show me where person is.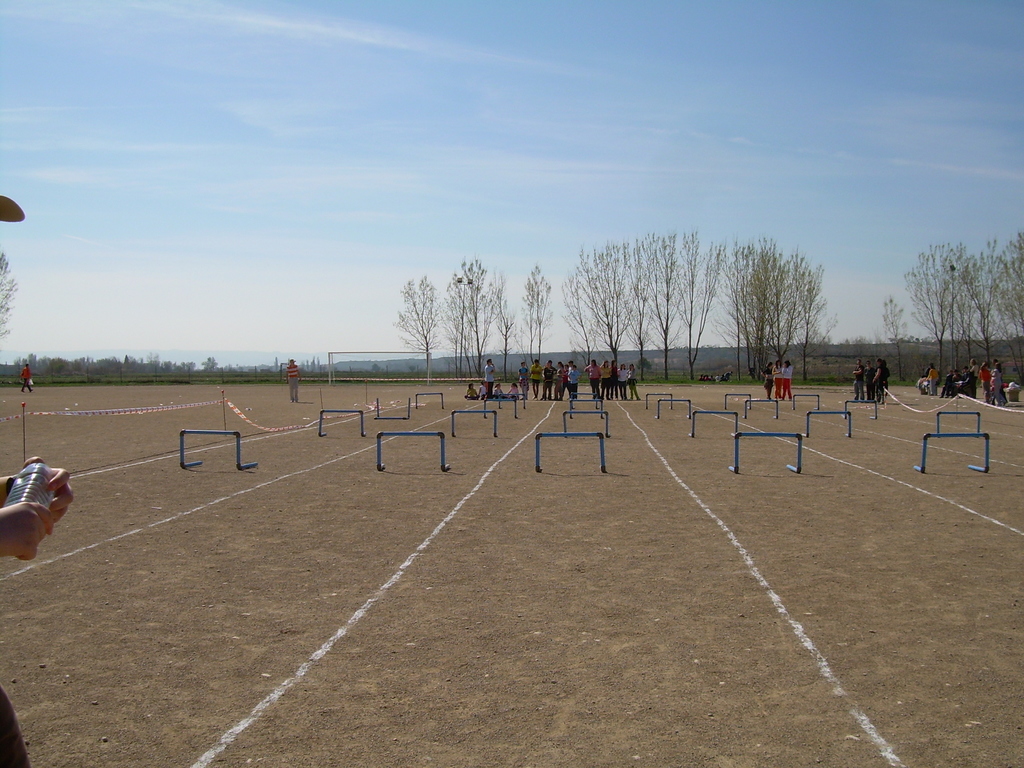
person is at 993:356:1005:413.
